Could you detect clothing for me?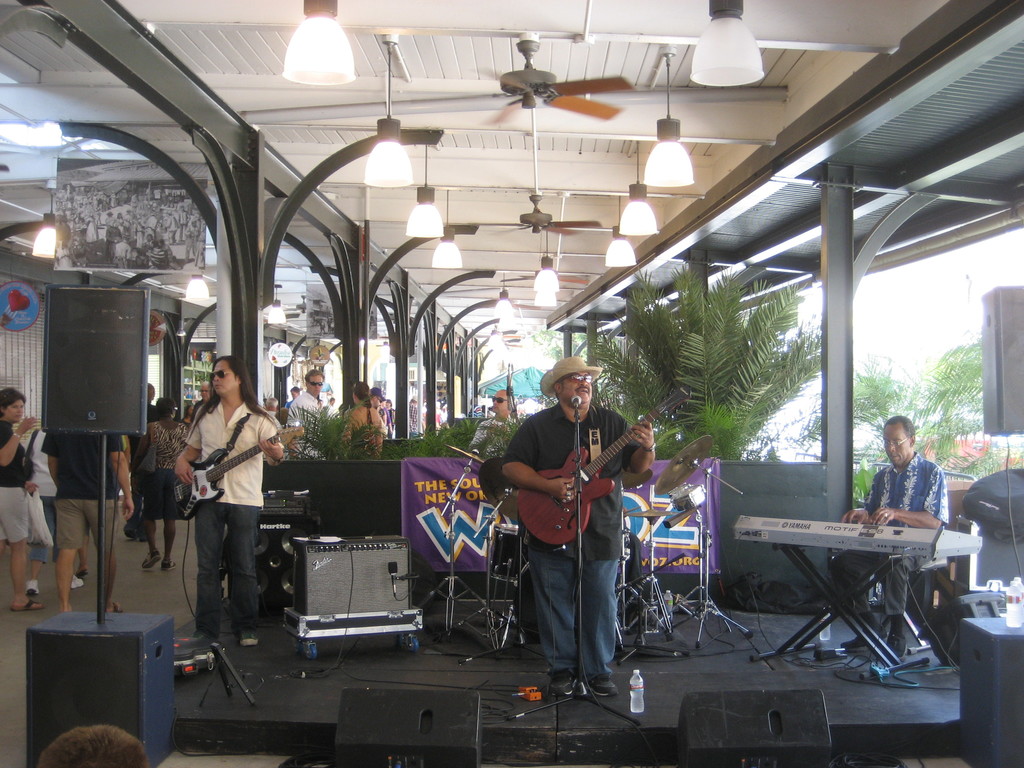
Detection result: BBox(42, 426, 128, 545).
